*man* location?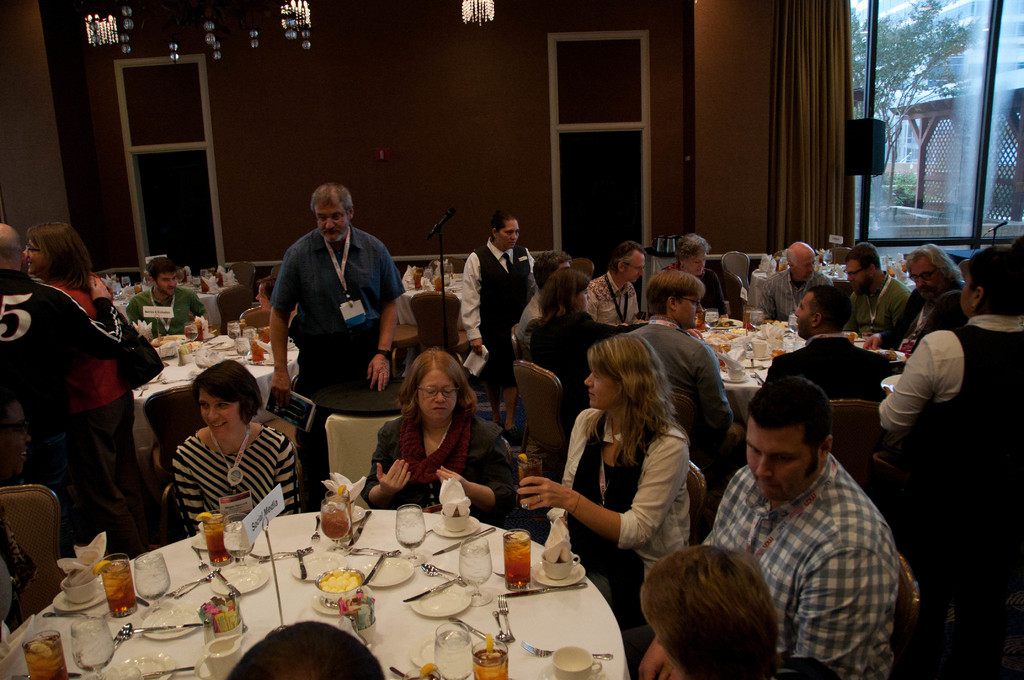
(0,226,150,551)
